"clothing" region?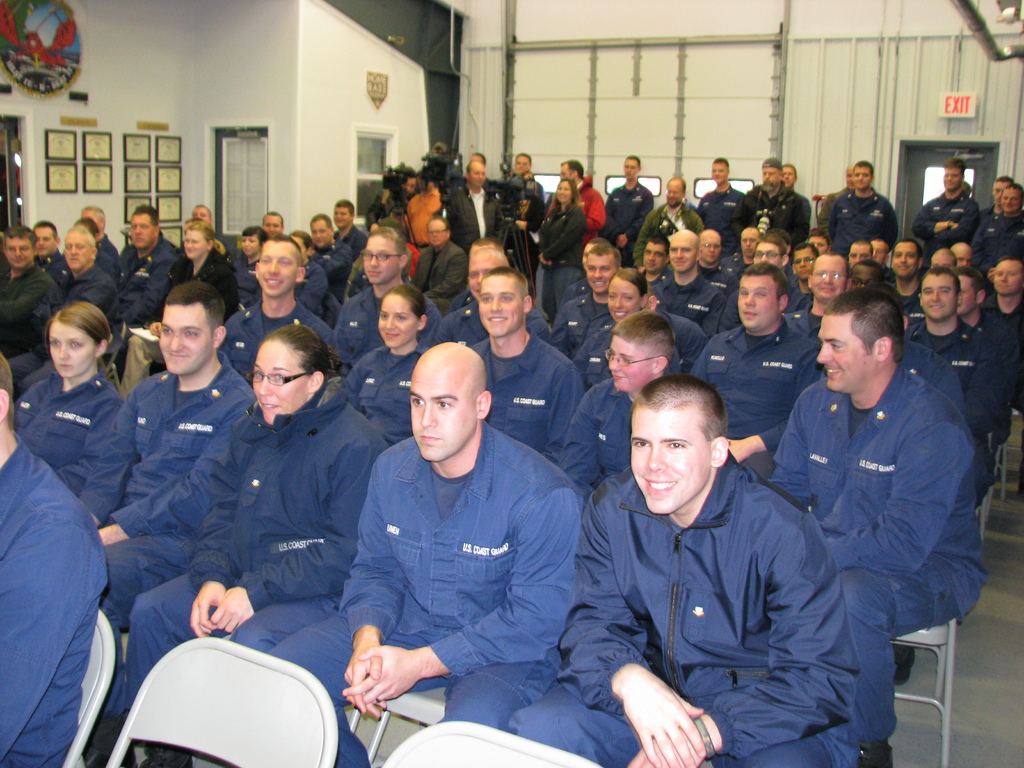
<box>726,177,808,249</box>
